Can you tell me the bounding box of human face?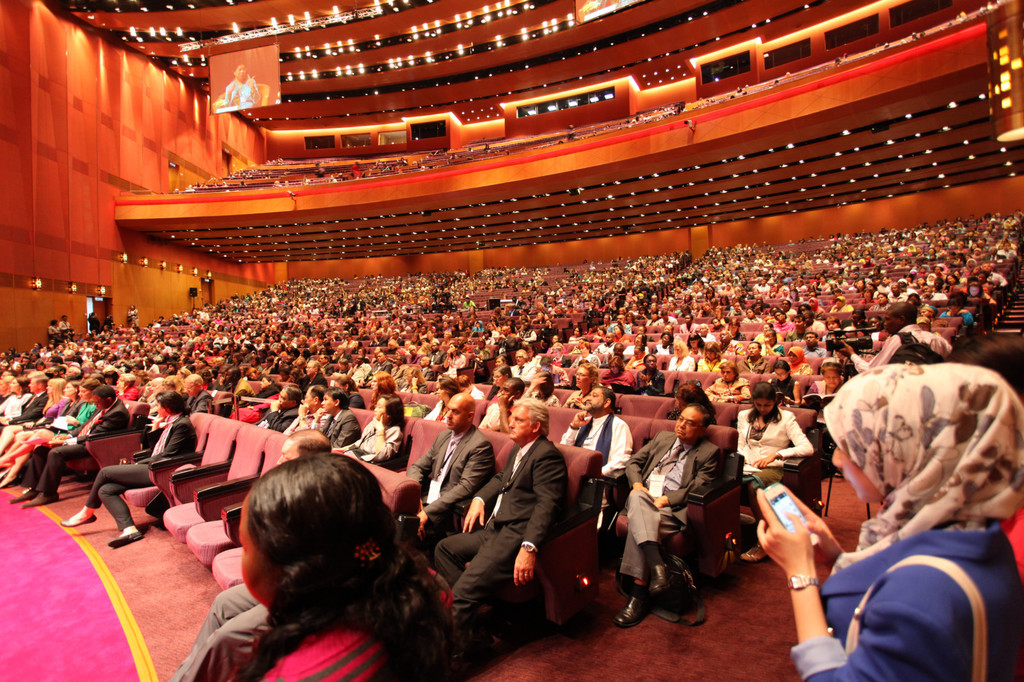
box=[881, 312, 897, 337].
